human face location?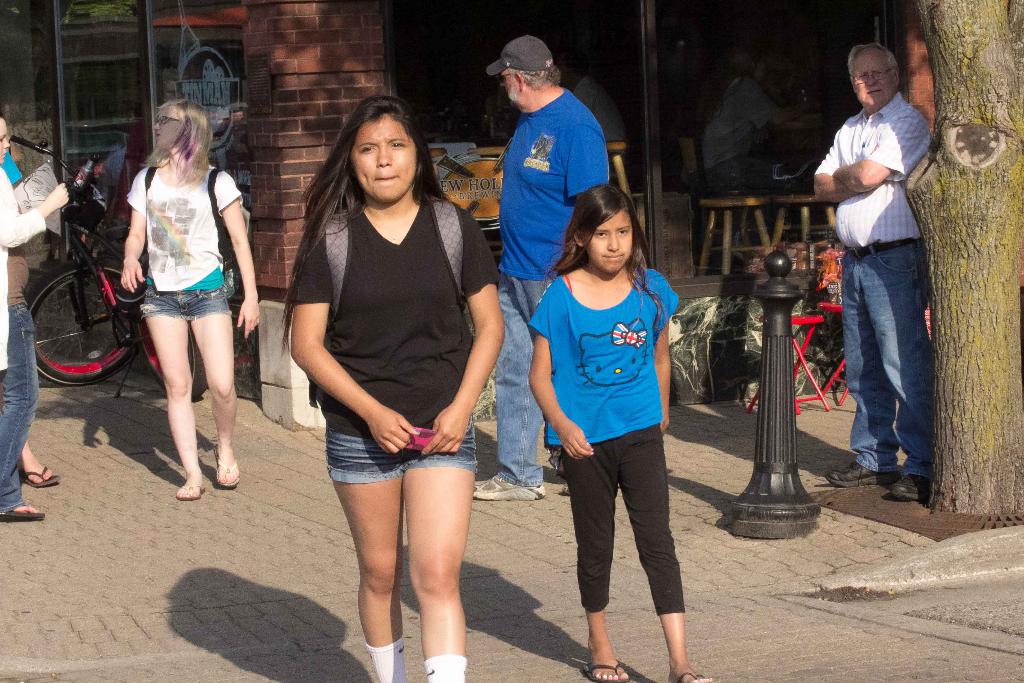
152, 107, 184, 147
